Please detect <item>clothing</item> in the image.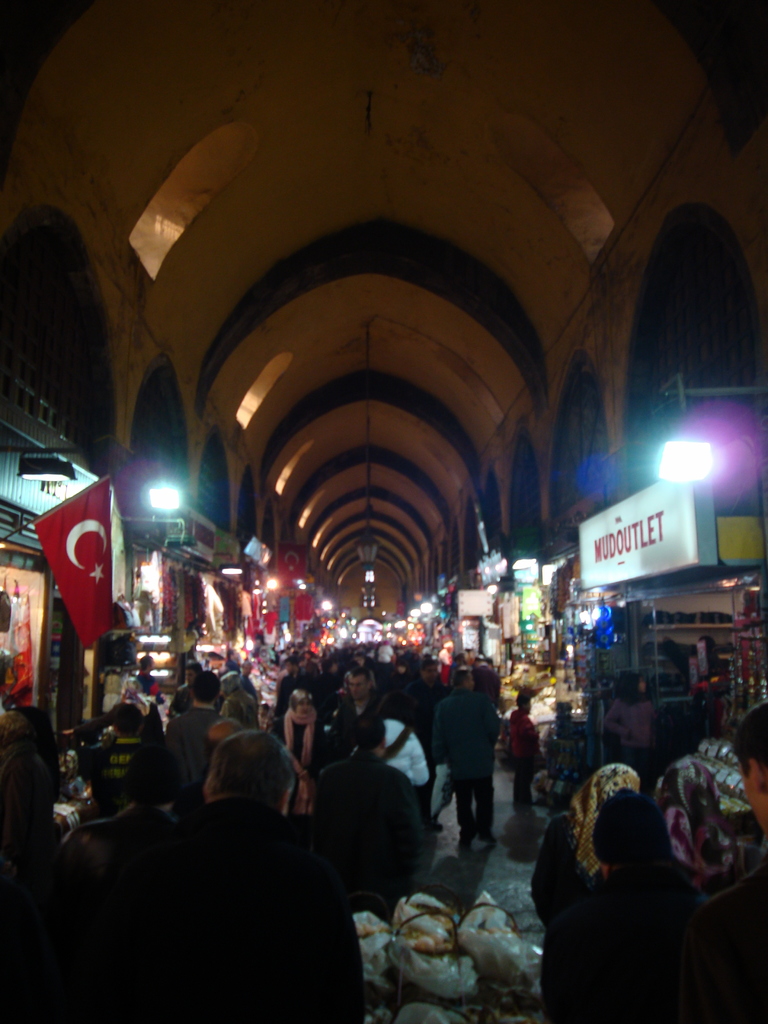
bbox=[384, 716, 429, 788].
